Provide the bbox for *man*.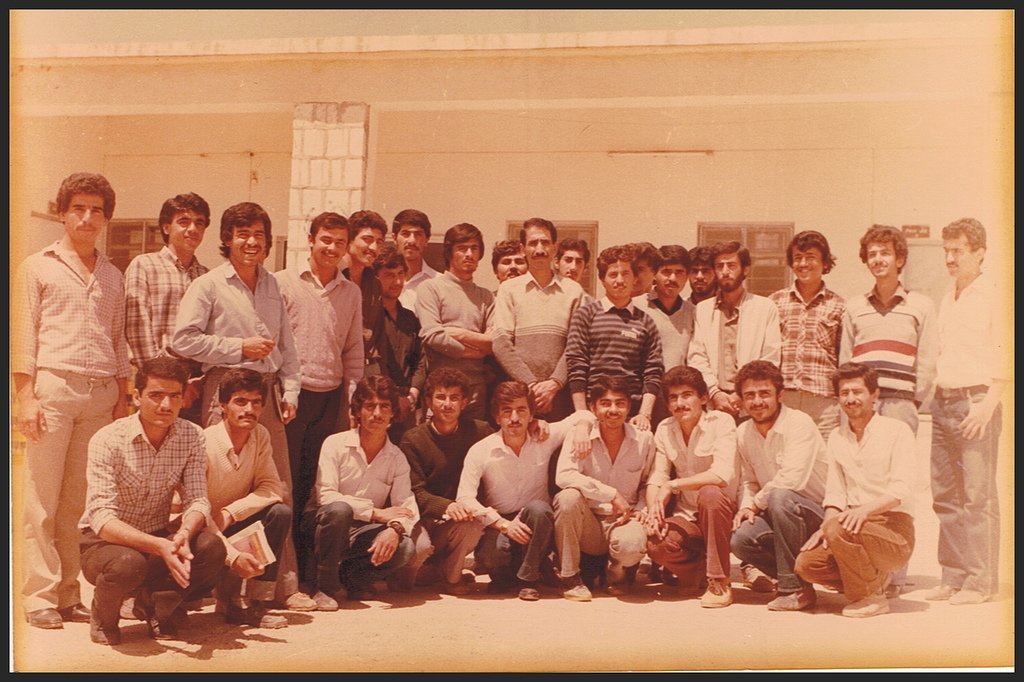
{"x1": 789, "y1": 360, "x2": 920, "y2": 620}.
